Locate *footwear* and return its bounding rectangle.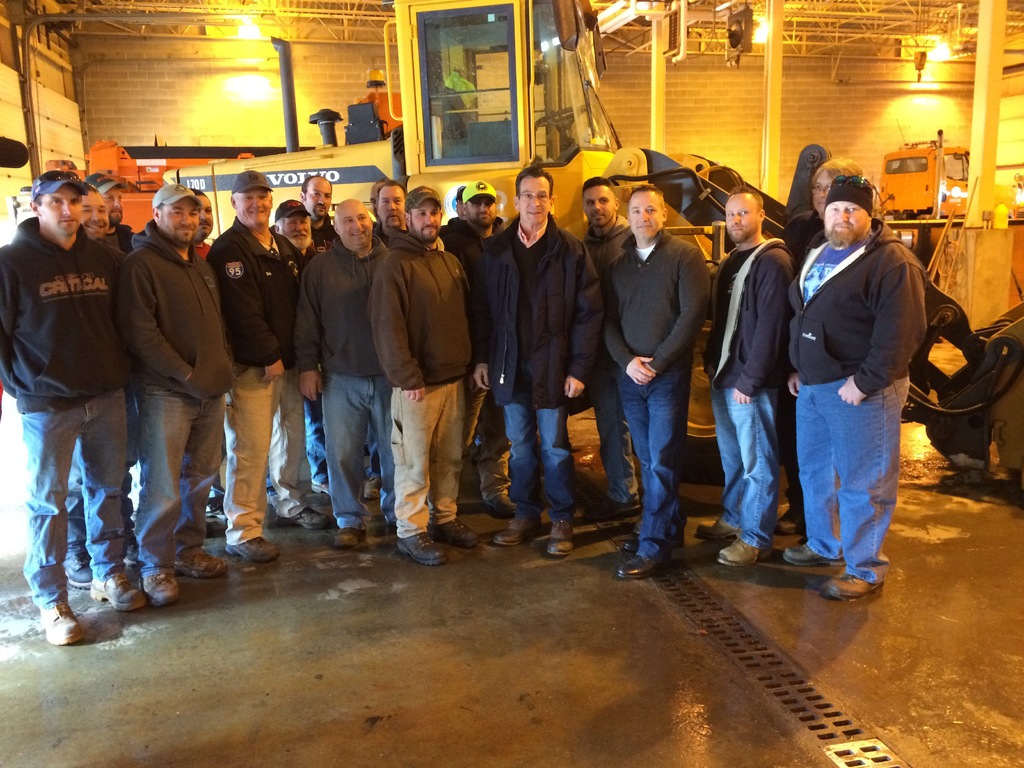
{"left": 90, "top": 570, "right": 151, "bottom": 614}.
